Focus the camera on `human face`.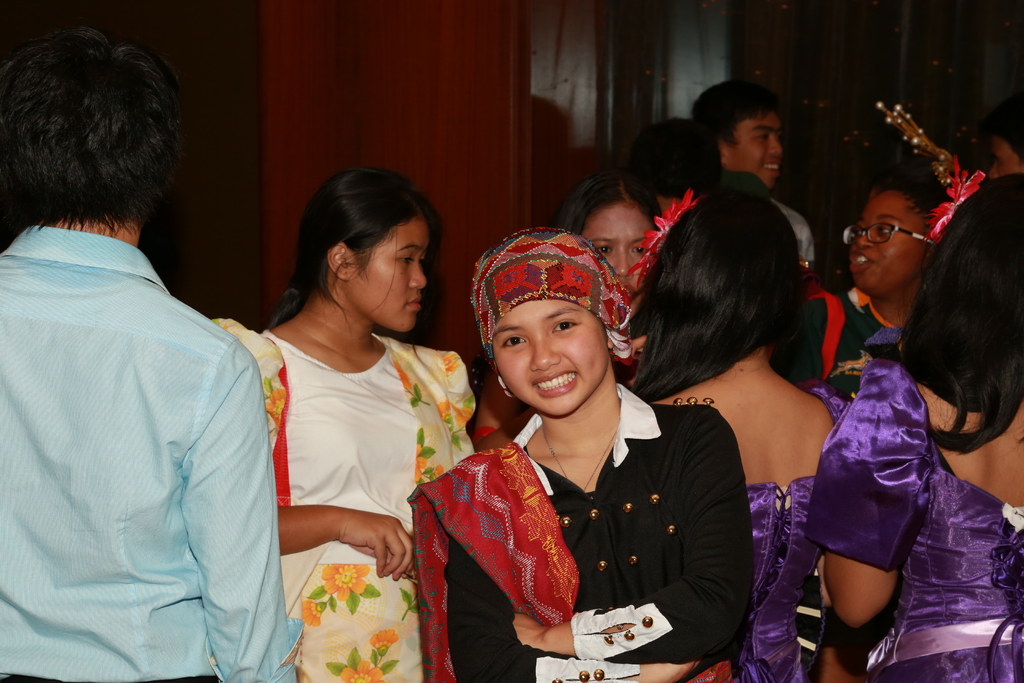
Focus region: 731:114:786:193.
